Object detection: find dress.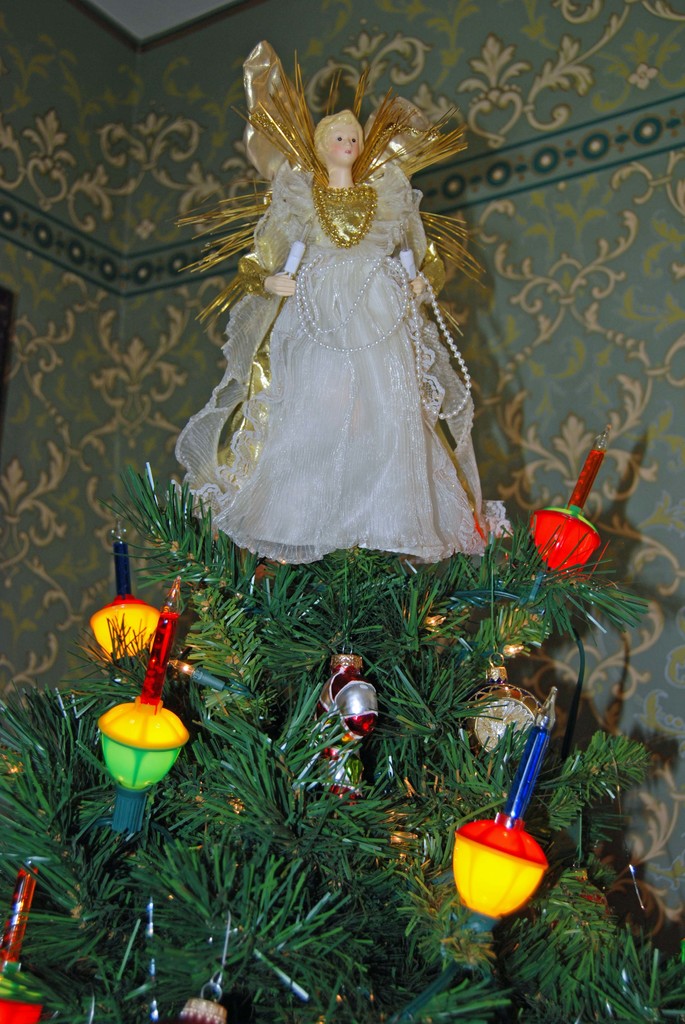
pyautogui.locateOnScreen(166, 114, 497, 552).
